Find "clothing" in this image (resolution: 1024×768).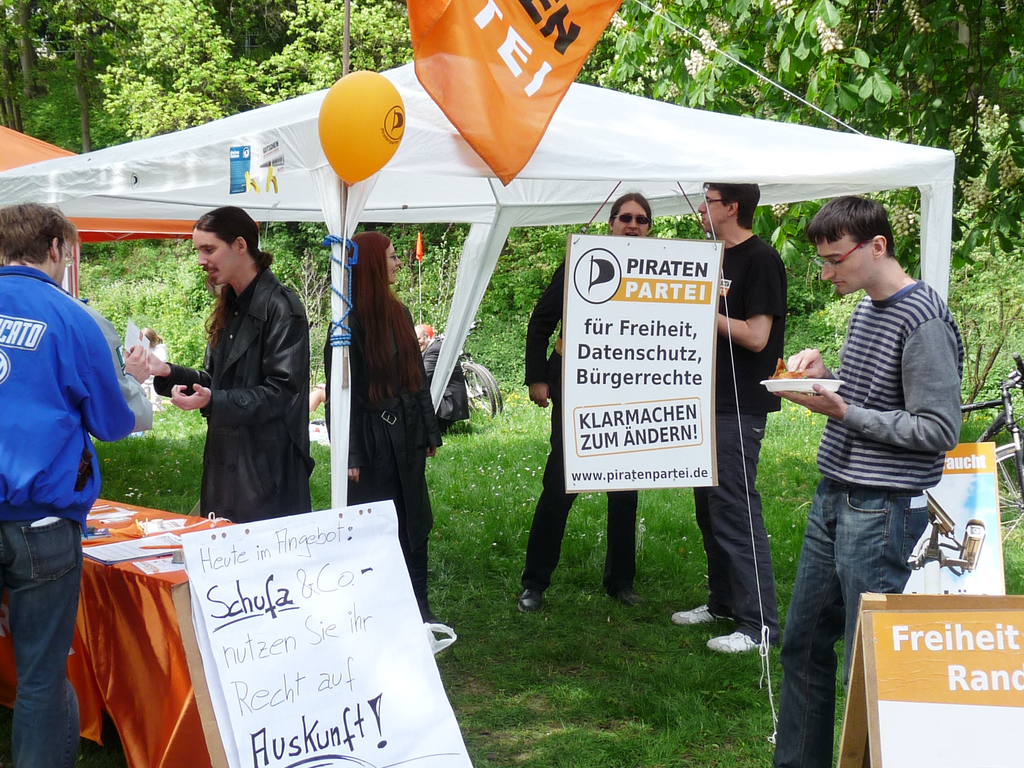
select_region(526, 259, 633, 597).
